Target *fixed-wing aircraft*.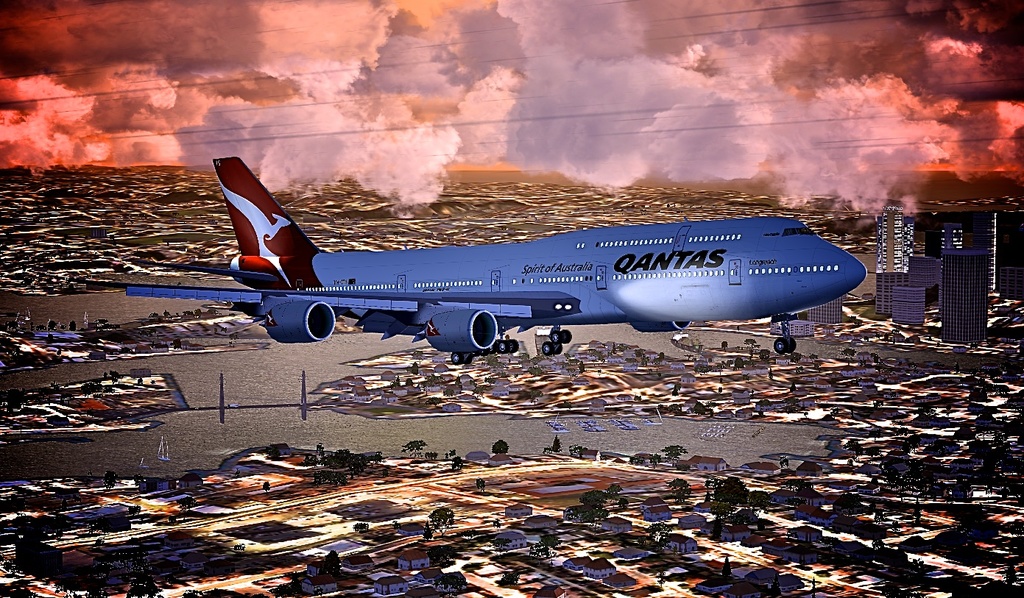
Target region: 121/155/867/367.
